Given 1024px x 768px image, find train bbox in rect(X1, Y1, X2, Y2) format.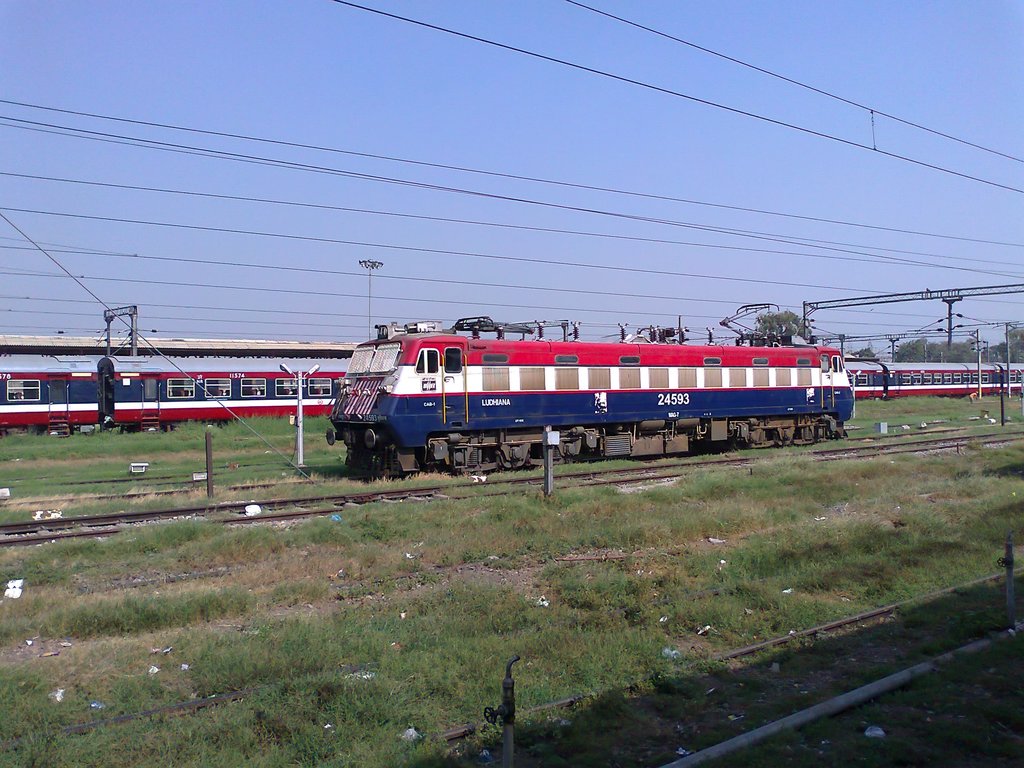
rect(0, 353, 1023, 444).
